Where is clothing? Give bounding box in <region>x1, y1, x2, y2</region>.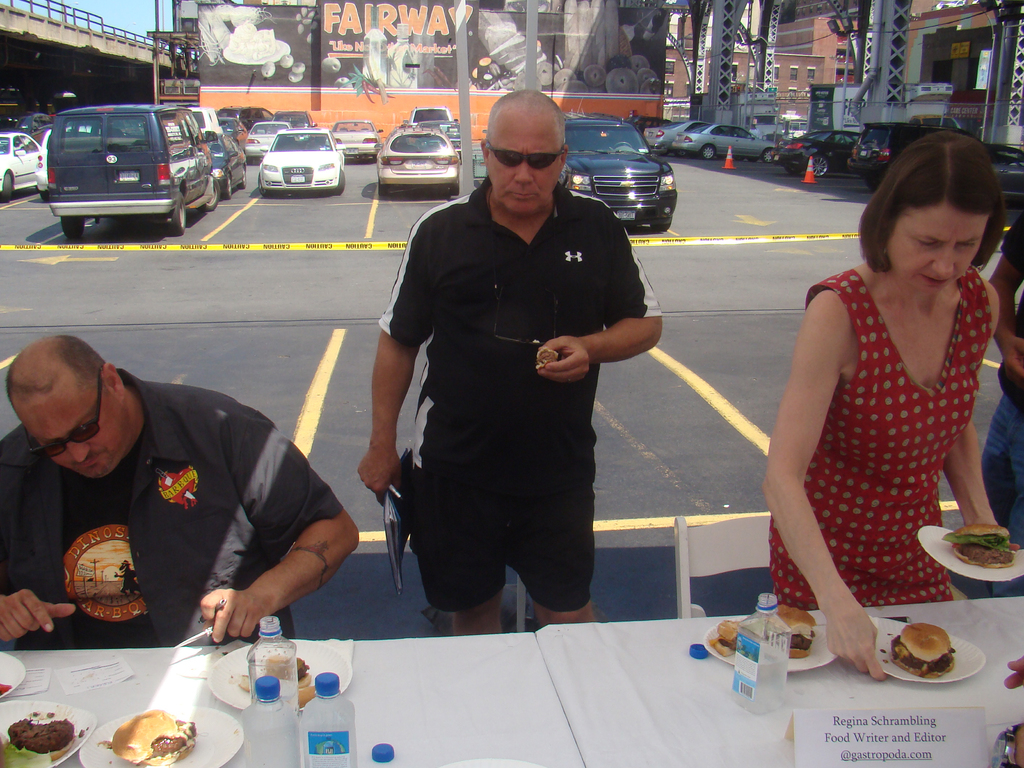
<region>977, 209, 1023, 552</region>.
